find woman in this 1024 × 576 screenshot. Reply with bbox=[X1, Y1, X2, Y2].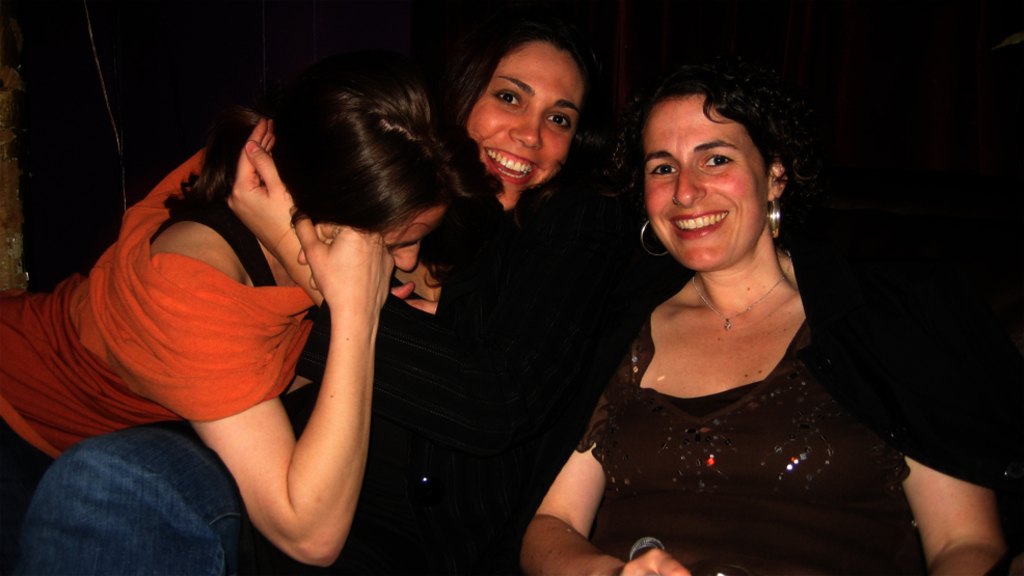
bbox=[0, 67, 505, 575].
